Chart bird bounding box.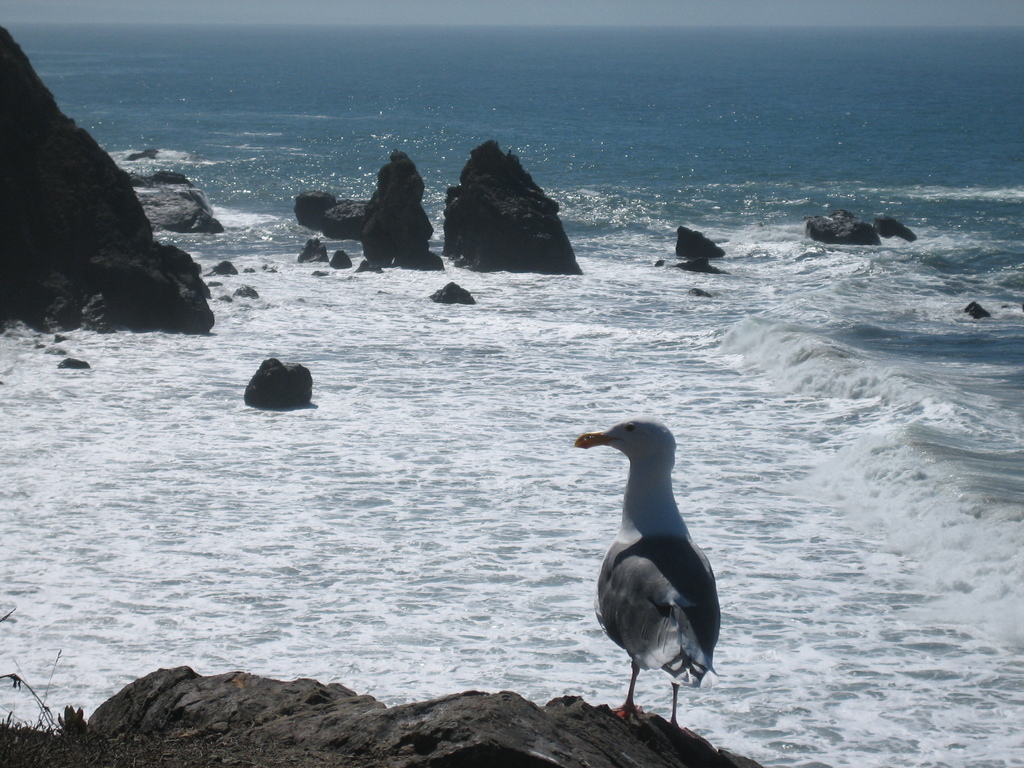
Charted: l=568, t=417, r=738, b=735.
